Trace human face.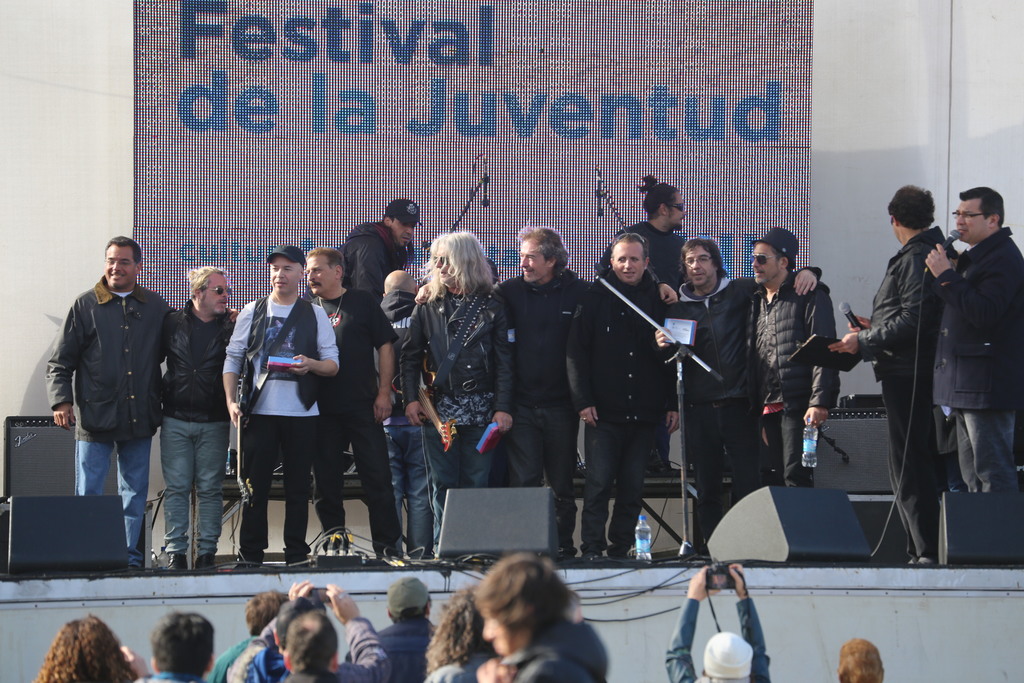
Traced to (x1=614, y1=243, x2=644, y2=280).
